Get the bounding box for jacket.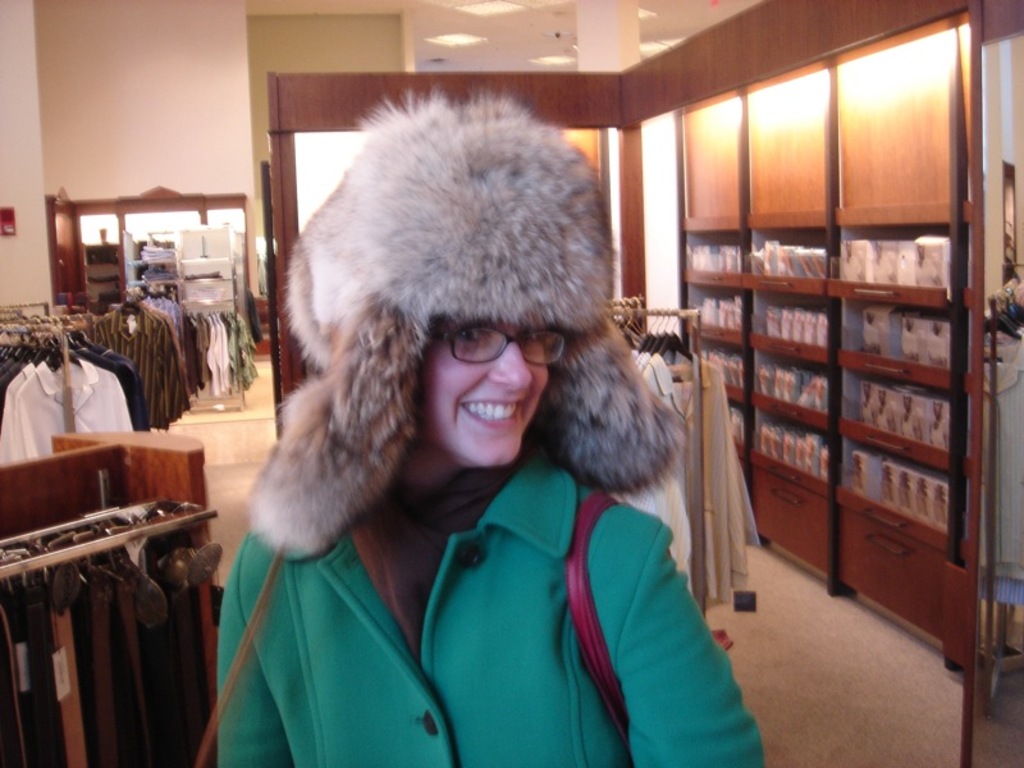
<box>218,457,767,767</box>.
